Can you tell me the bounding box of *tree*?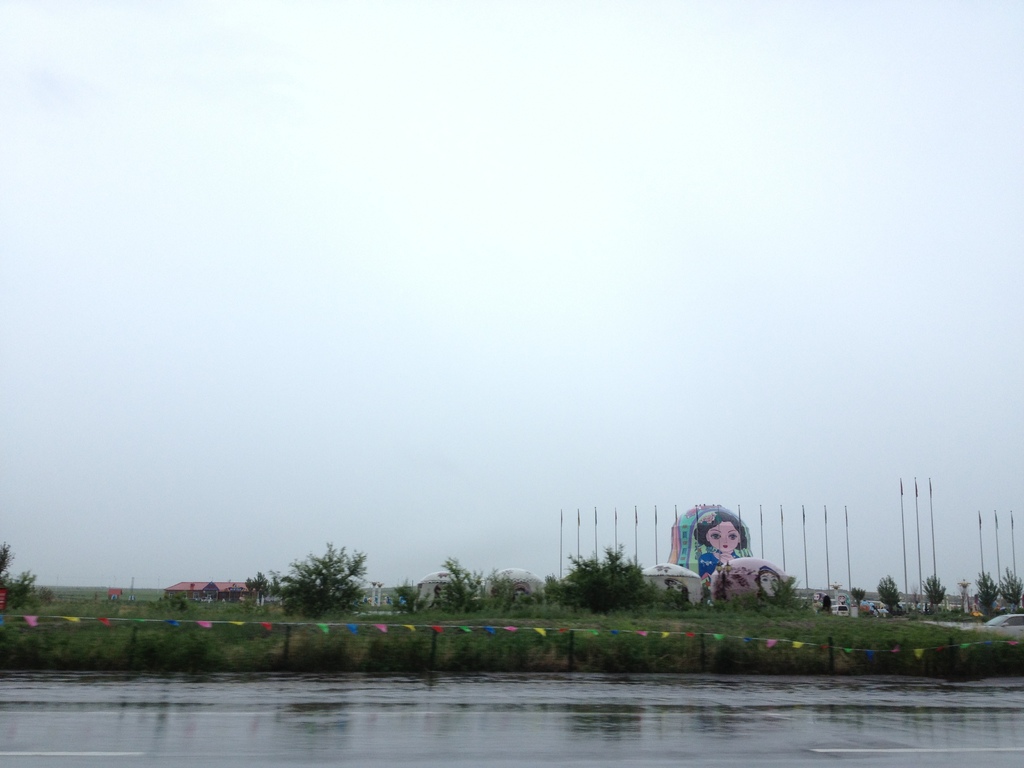
left=552, top=545, right=655, bottom=614.
